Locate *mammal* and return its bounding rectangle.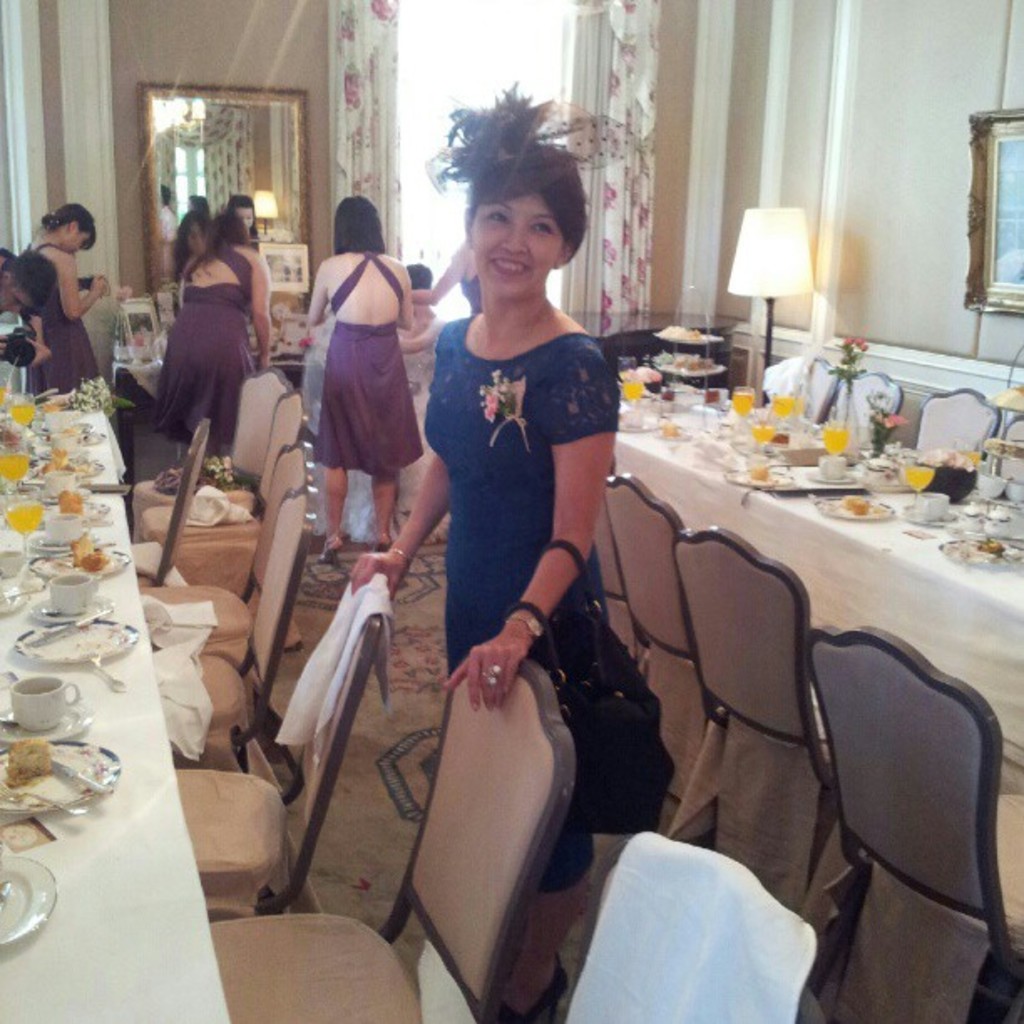
pyautogui.locateOnScreen(345, 69, 681, 1022).
